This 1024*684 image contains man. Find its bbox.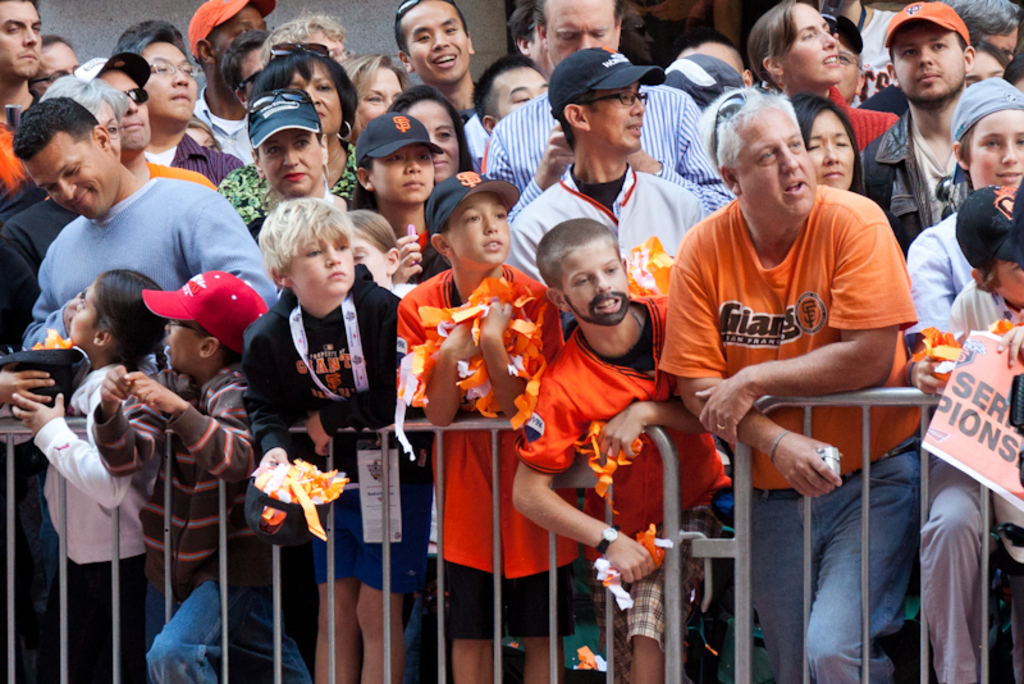
x1=24, y1=36, x2=87, y2=90.
